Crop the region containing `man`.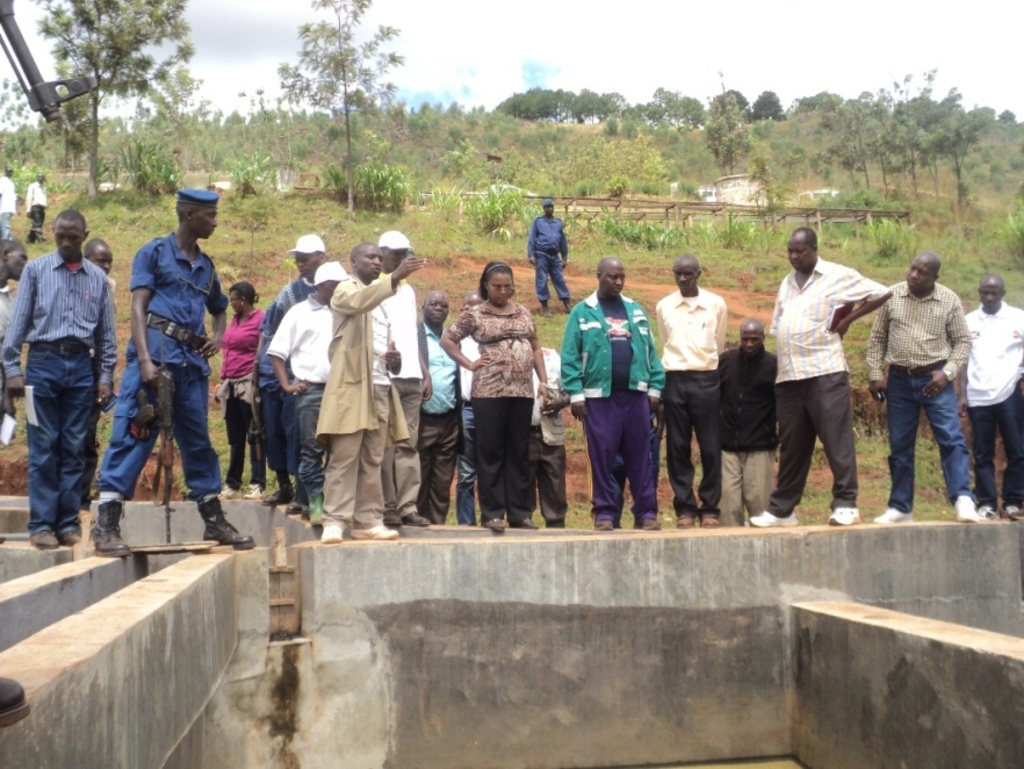
Crop region: detection(565, 251, 673, 525).
